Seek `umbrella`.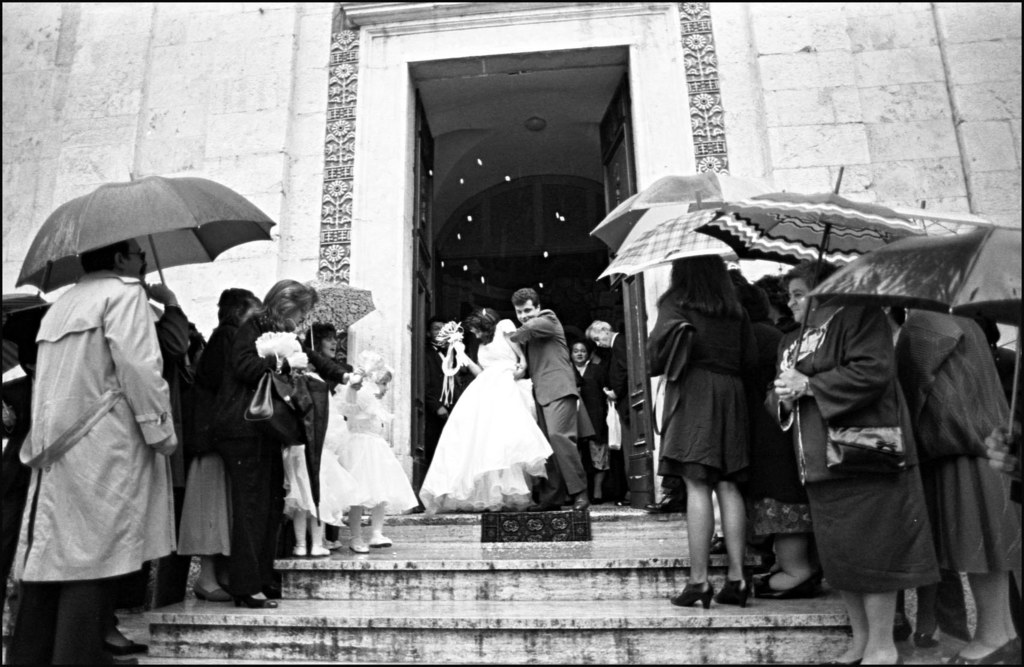
bbox=[17, 161, 275, 286].
